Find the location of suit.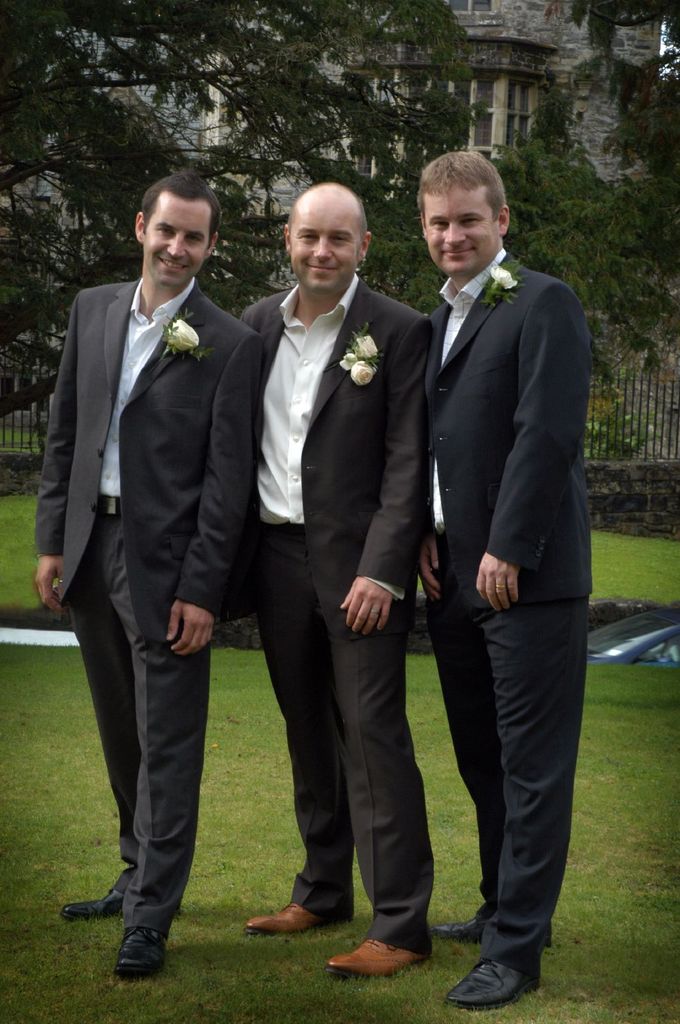
Location: detection(424, 252, 594, 973).
